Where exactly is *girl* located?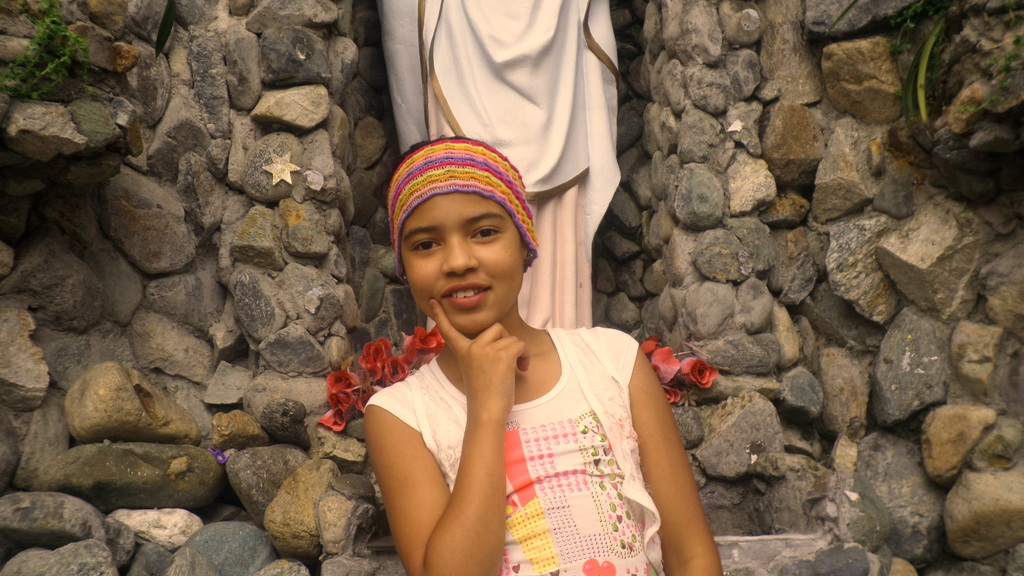
Its bounding box is left=365, top=140, right=723, bottom=575.
